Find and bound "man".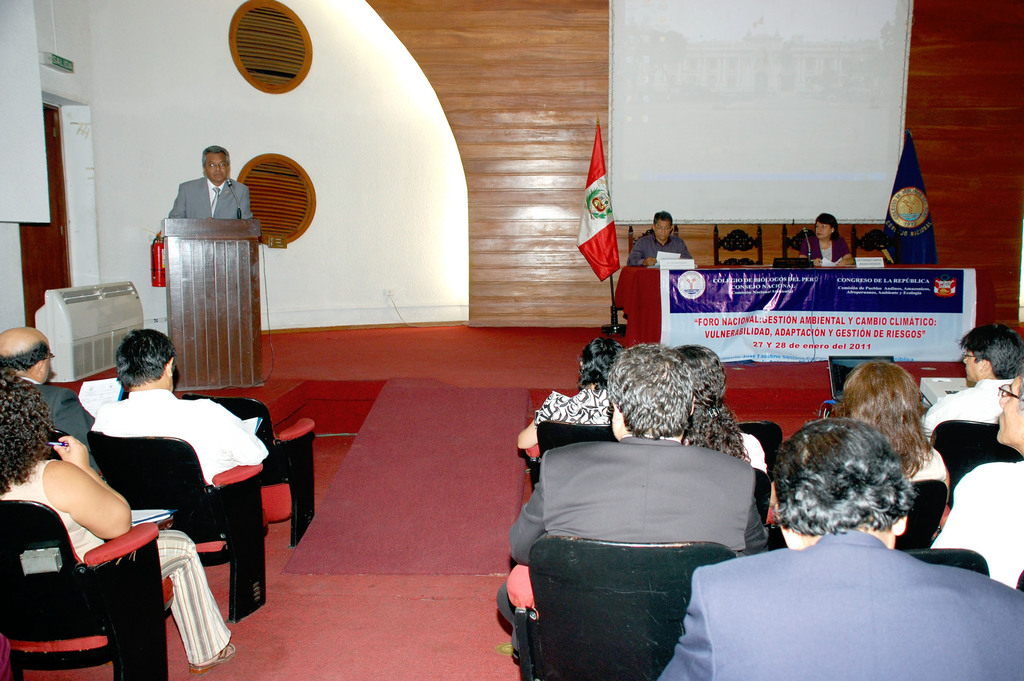
Bound: box=[165, 146, 252, 221].
